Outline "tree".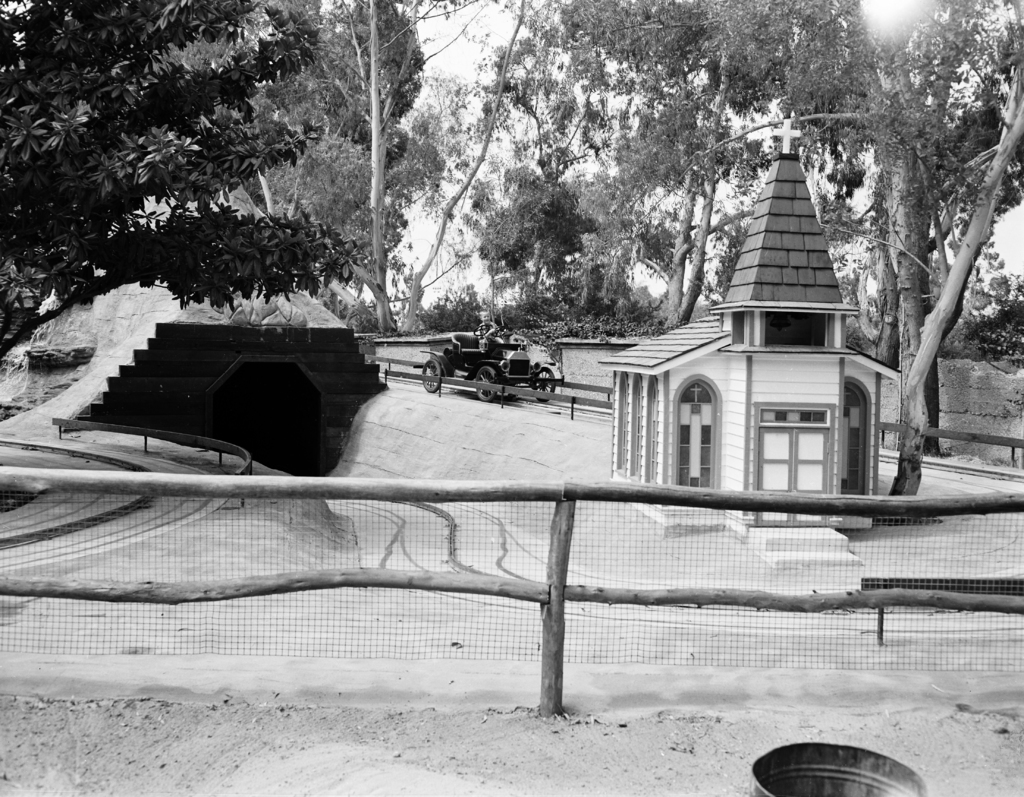
Outline: {"x1": 236, "y1": 0, "x2": 531, "y2": 346}.
